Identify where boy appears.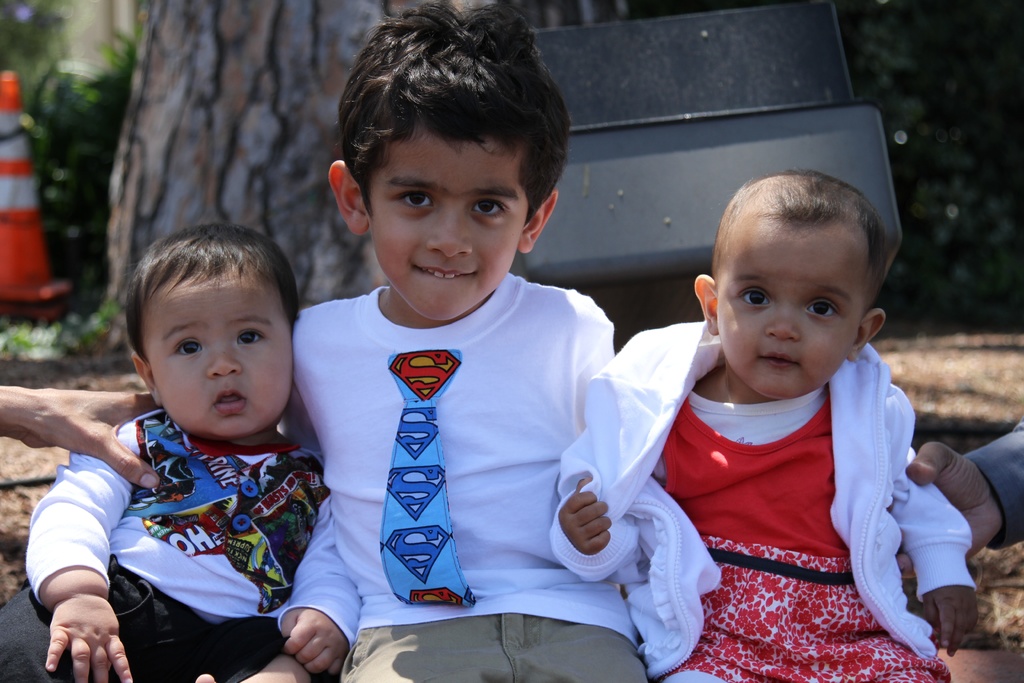
Appears at {"x1": 49, "y1": 222, "x2": 333, "y2": 671}.
